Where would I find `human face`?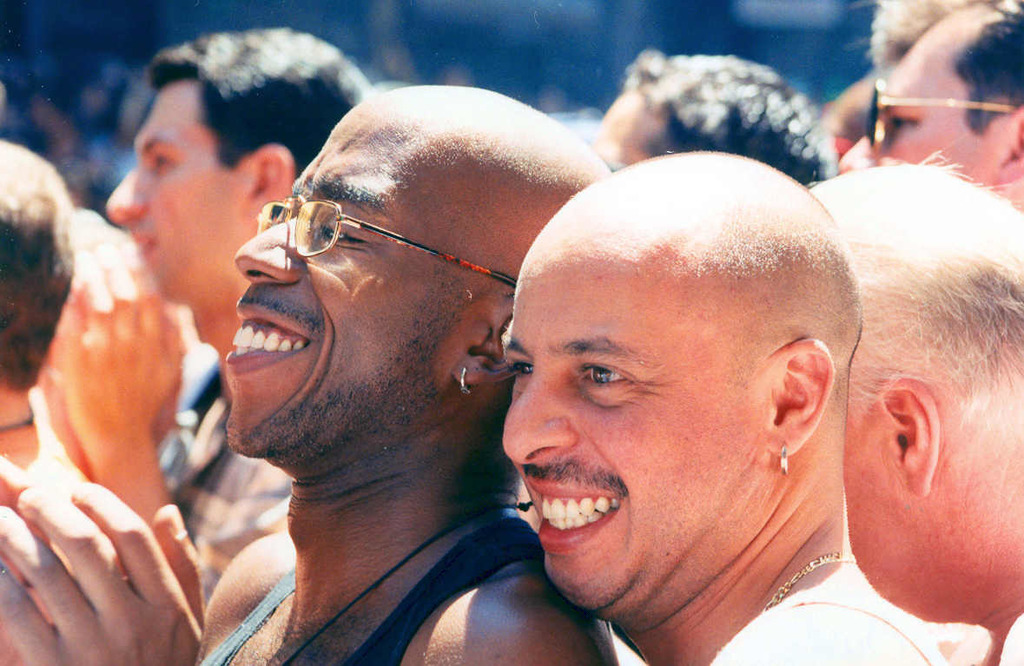
At Rect(233, 100, 478, 461).
